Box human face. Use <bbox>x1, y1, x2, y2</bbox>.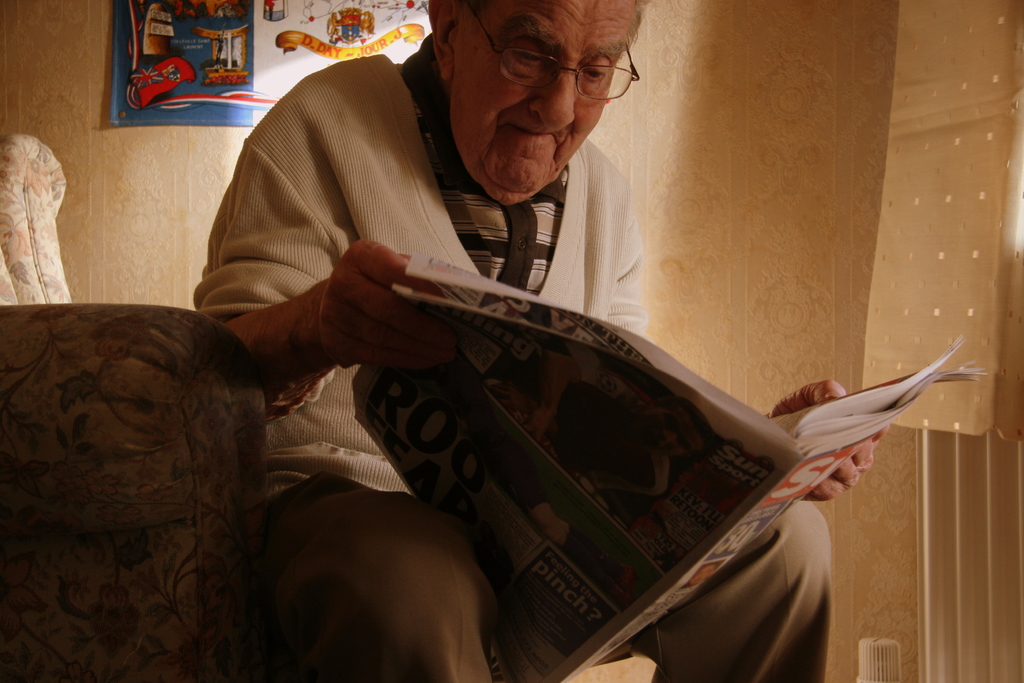
<bbox>446, 0, 602, 206</bbox>.
